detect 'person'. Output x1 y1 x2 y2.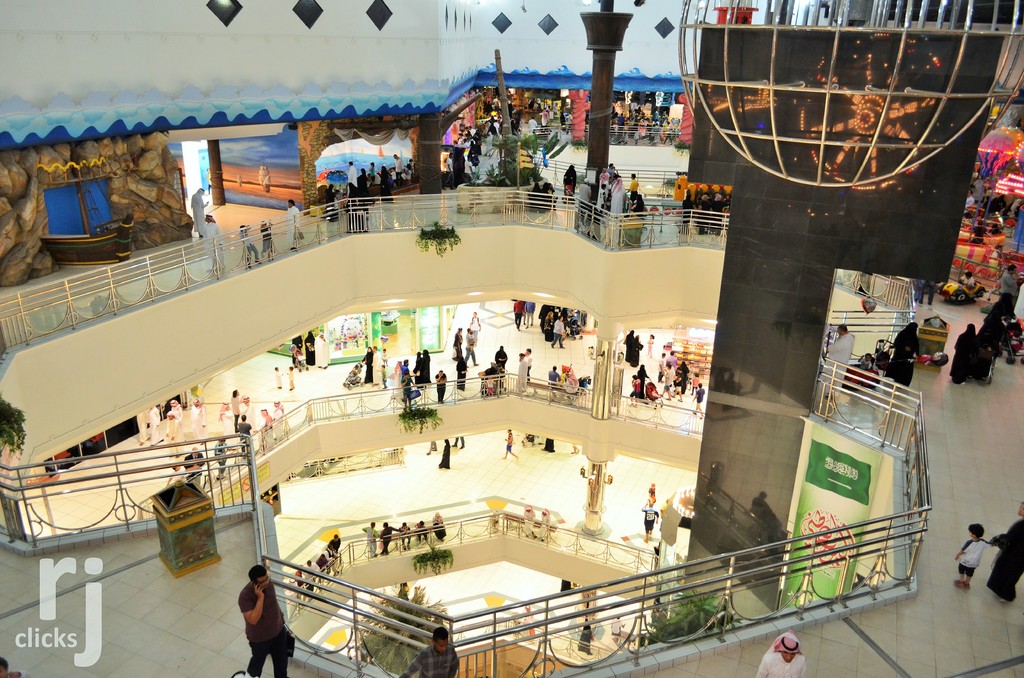
164 460 188 488.
